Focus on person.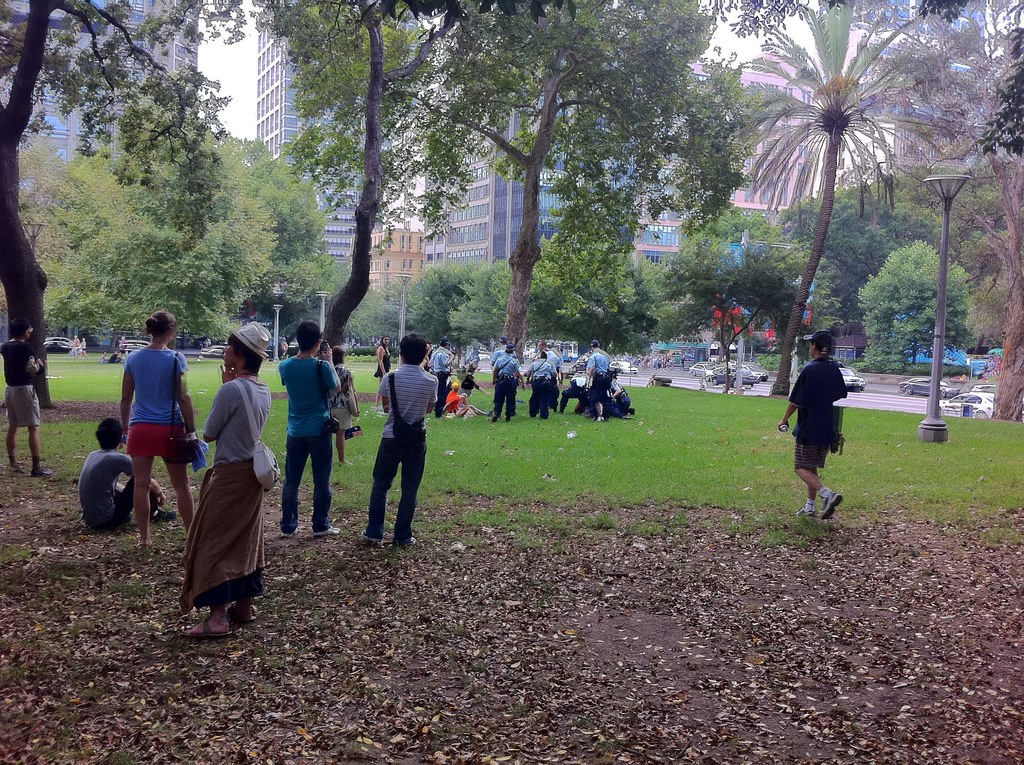
Focused at {"x1": 81, "y1": 335, "x2": 87, "y2": 354}.
